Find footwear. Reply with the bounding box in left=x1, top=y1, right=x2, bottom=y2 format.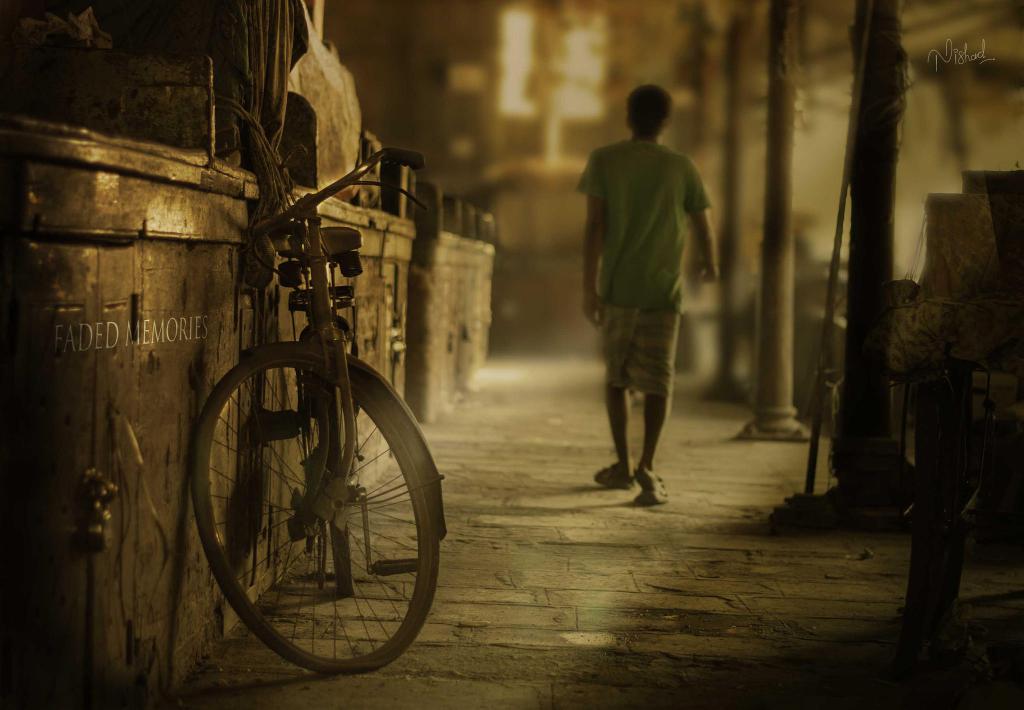
left=632, top=466, right=668, bottom=505.
